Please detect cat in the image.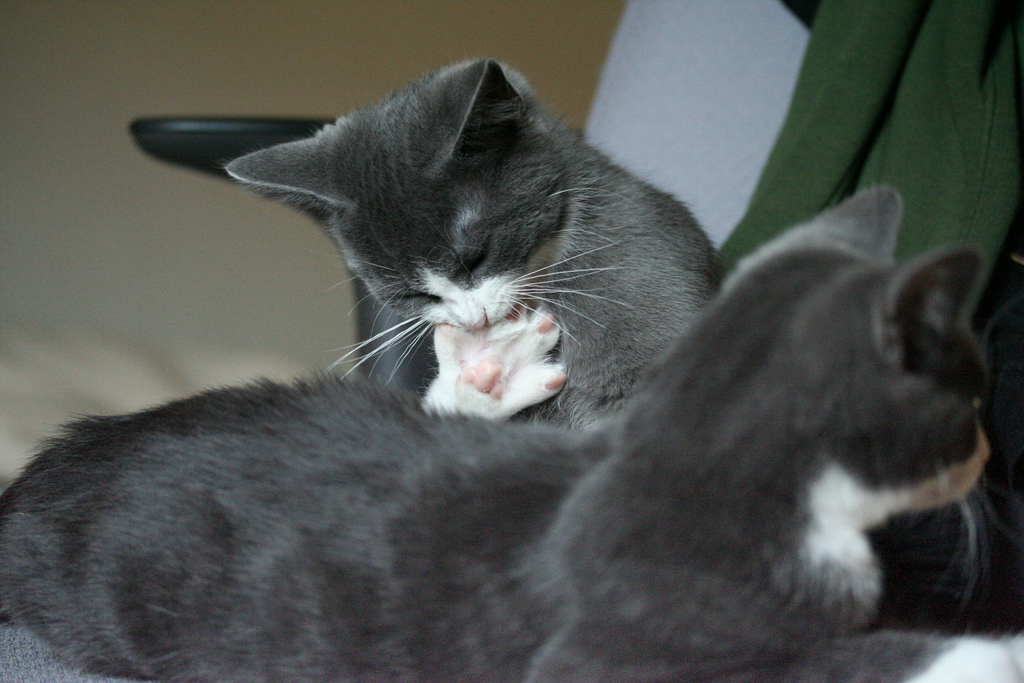
bbox=(0, 185, 1023, 682).
